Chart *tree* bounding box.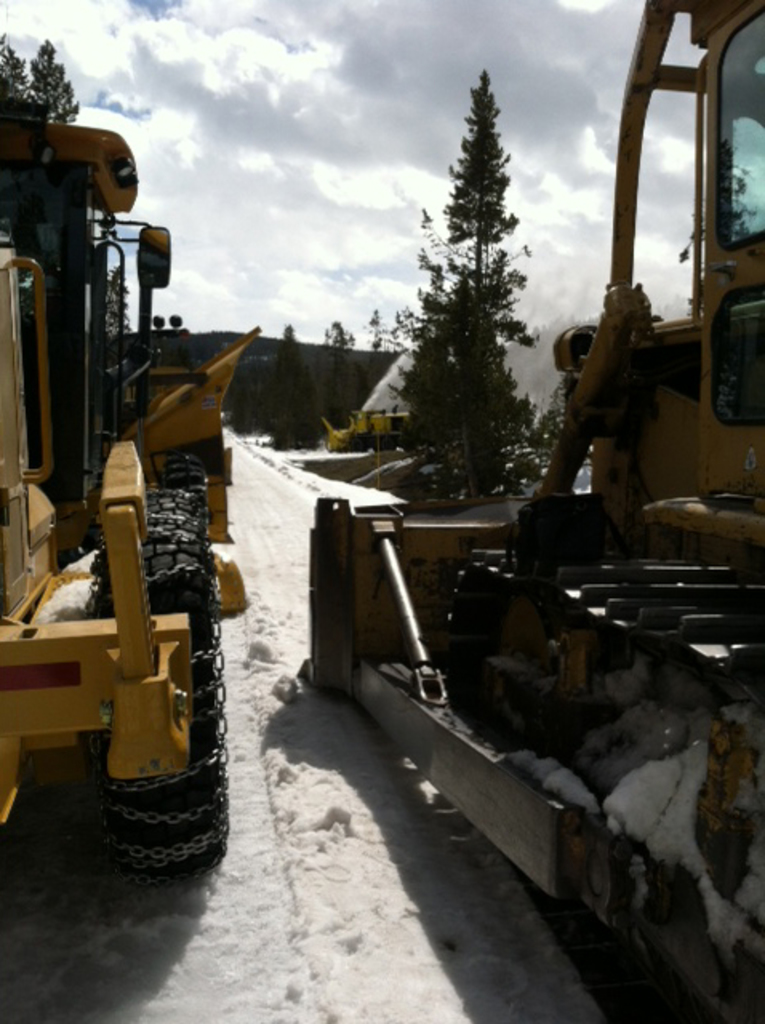
Charted: rect(101, 264, 136, 339).
